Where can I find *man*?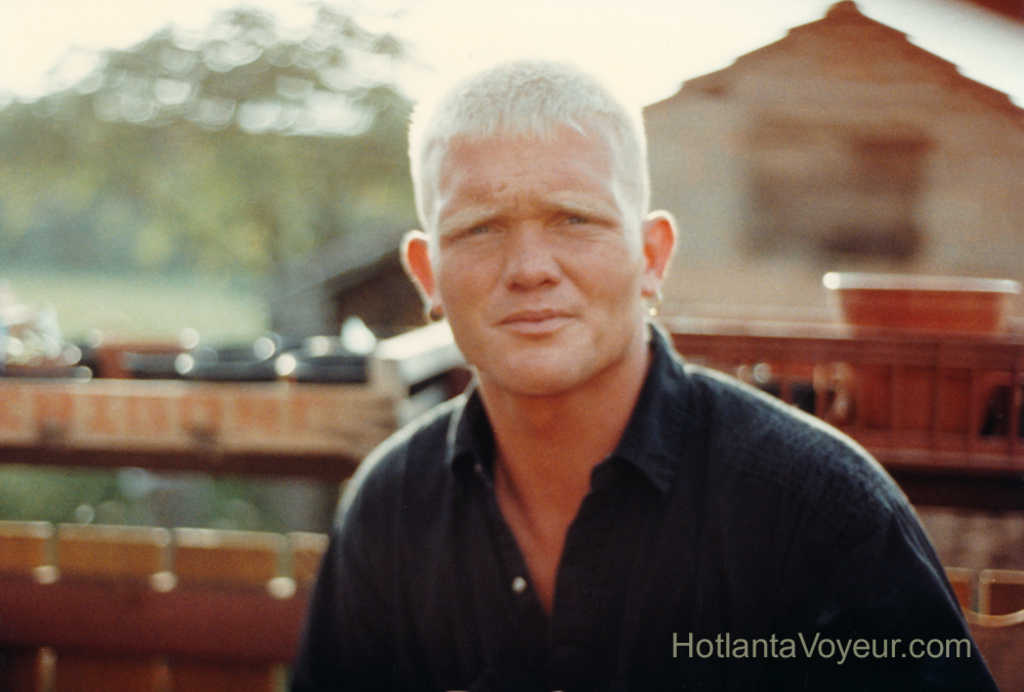
You can find it at rect(258, 175, 1010, 691).
